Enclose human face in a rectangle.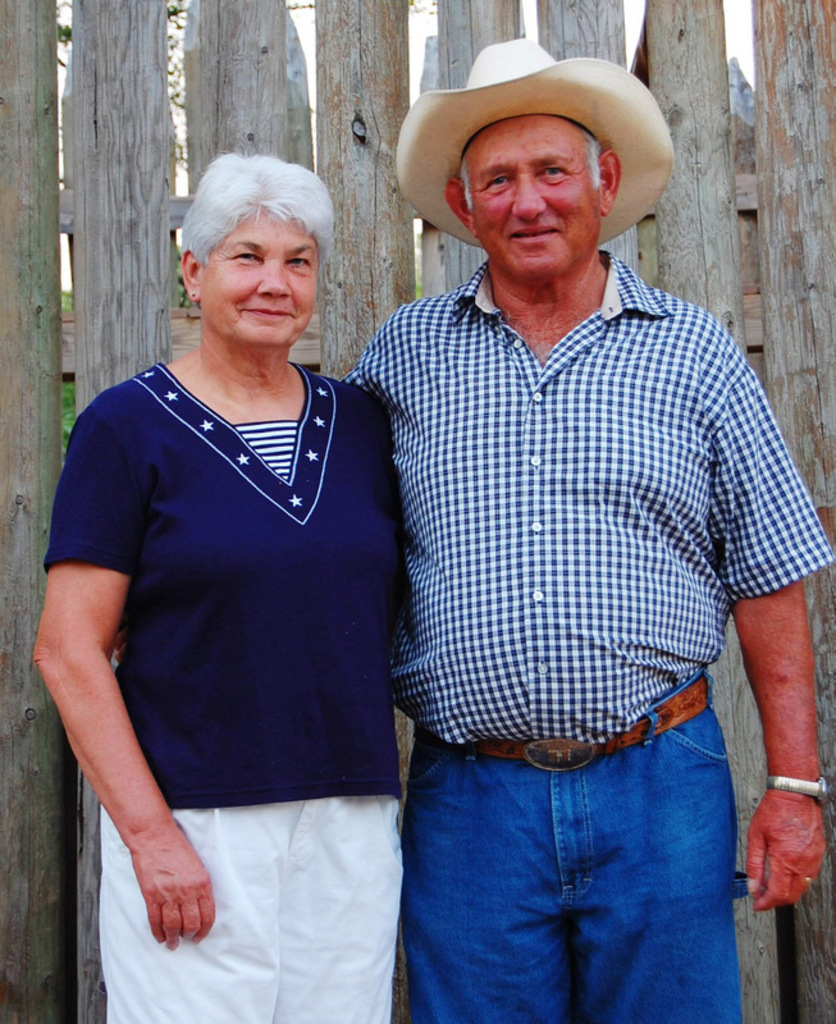
466:120:595:278.
